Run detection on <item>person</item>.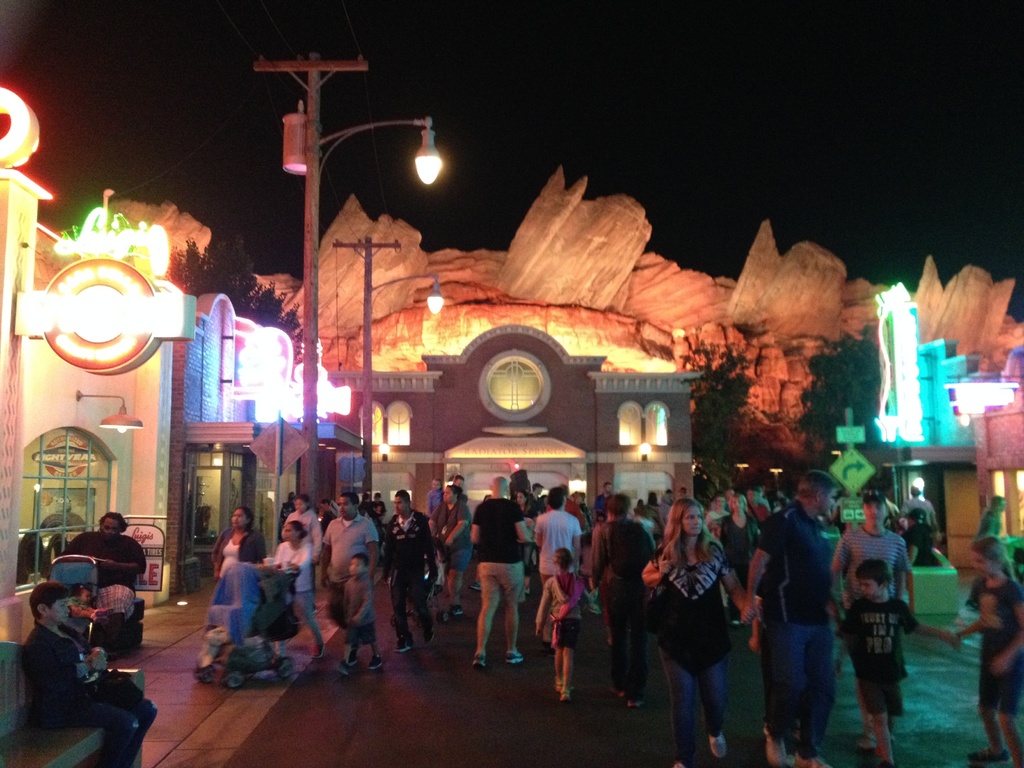
Result: detection(68, 588, 112, 632).
